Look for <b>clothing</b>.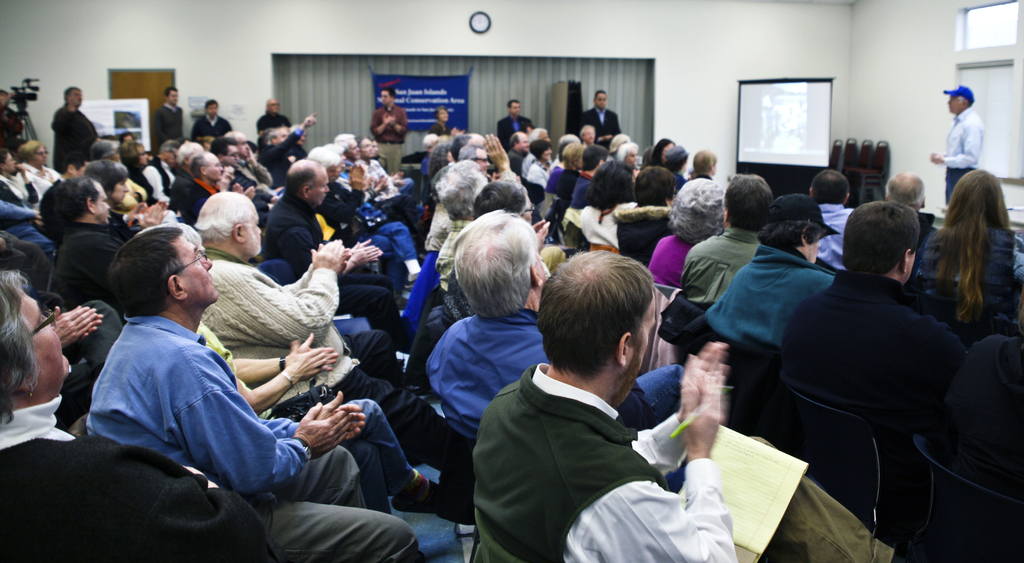
Found: crop(572, 175, 591, 213).
